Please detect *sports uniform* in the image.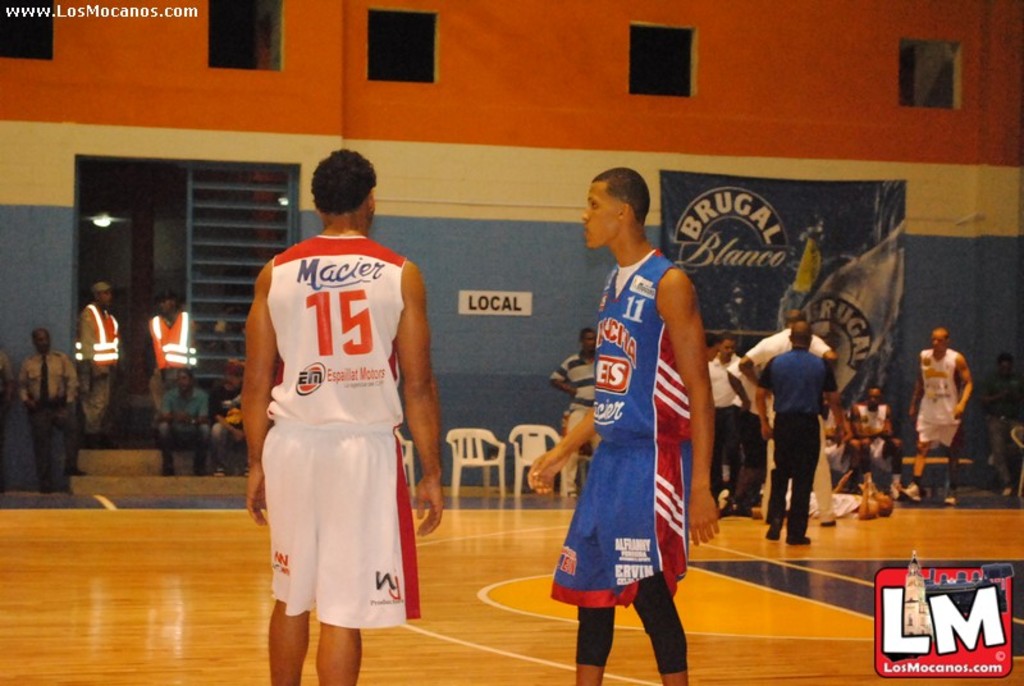
box(252, 227, 426, 634).
